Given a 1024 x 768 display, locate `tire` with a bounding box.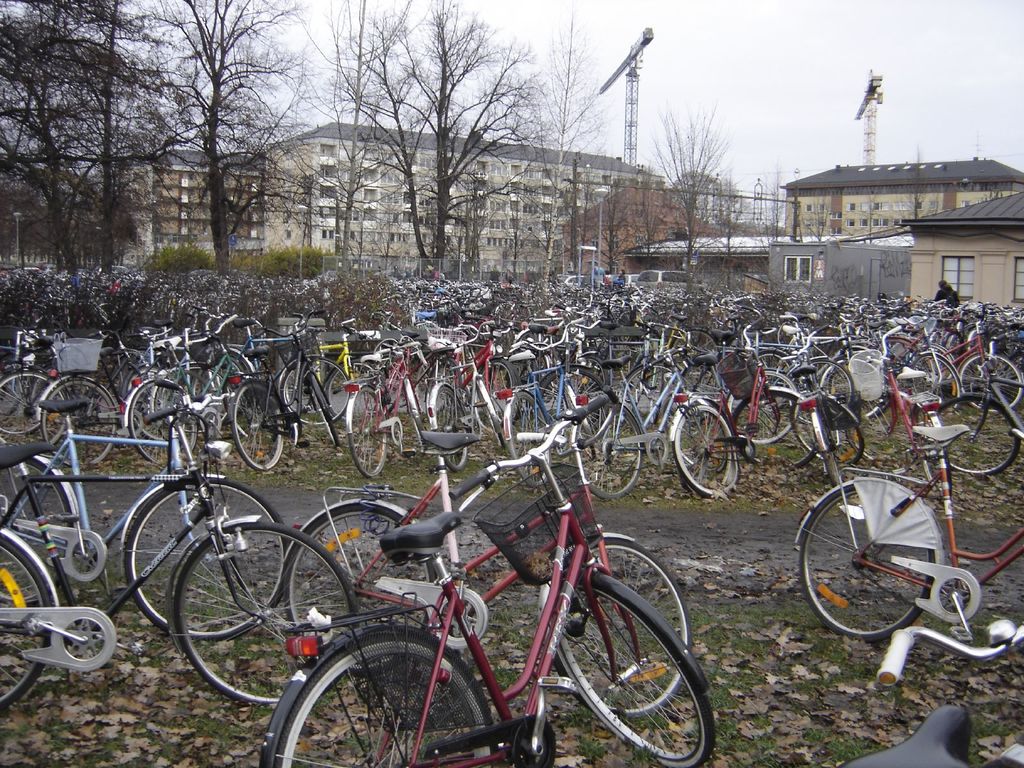
Located: bbox=[286, 496, 429, 631].
